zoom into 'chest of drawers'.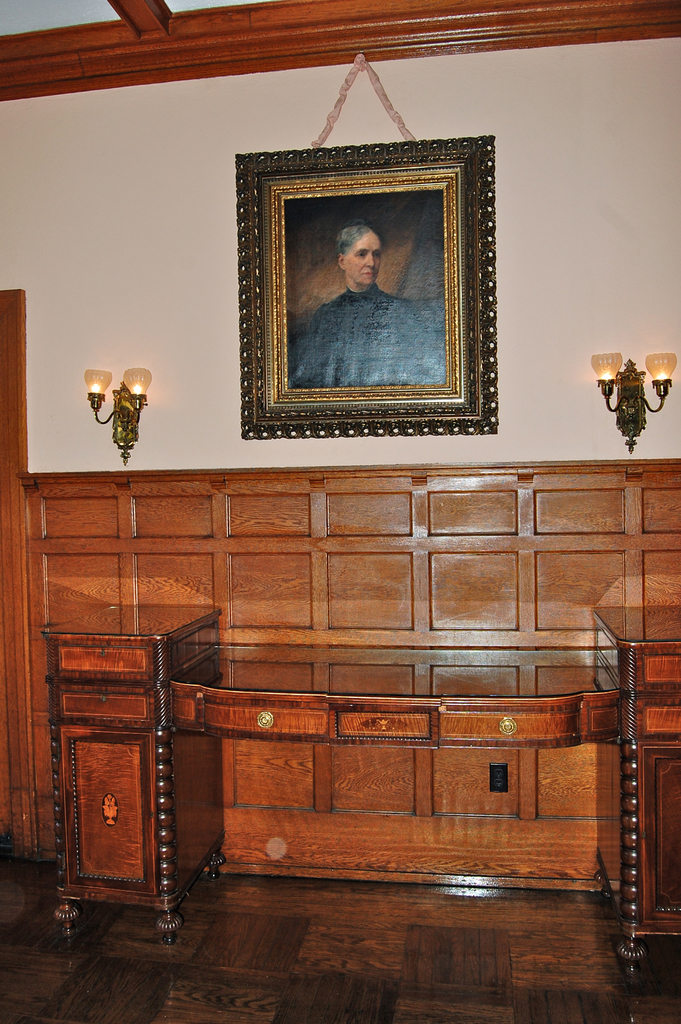
Zoom target: box(39, 600, 219, 946).
